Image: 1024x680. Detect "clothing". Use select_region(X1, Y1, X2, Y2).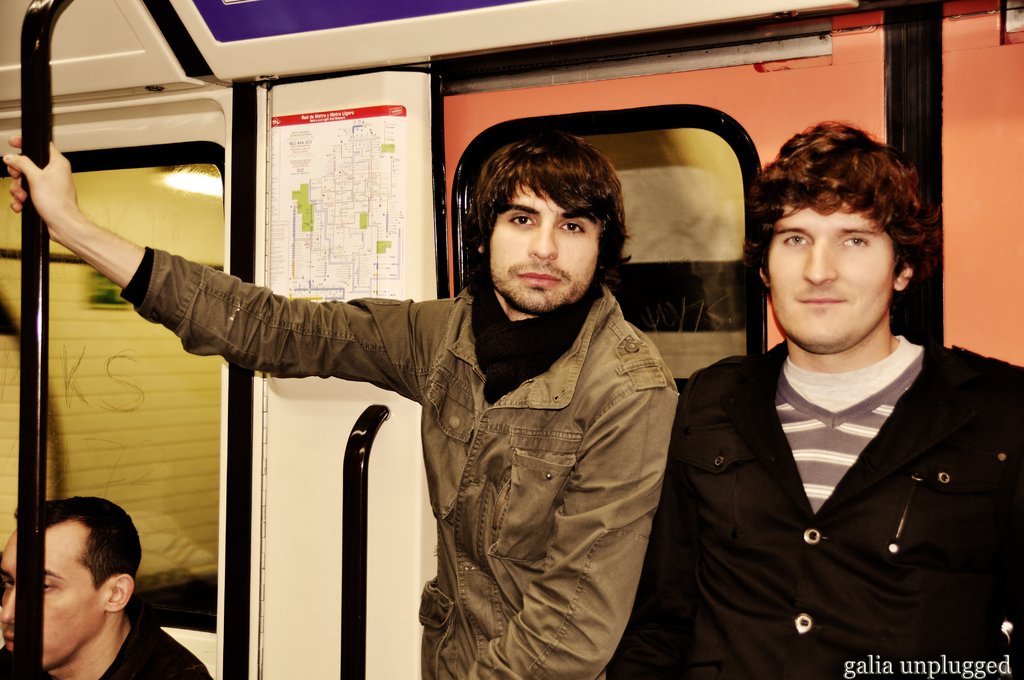
select_region(0, 611, 209, 679).
